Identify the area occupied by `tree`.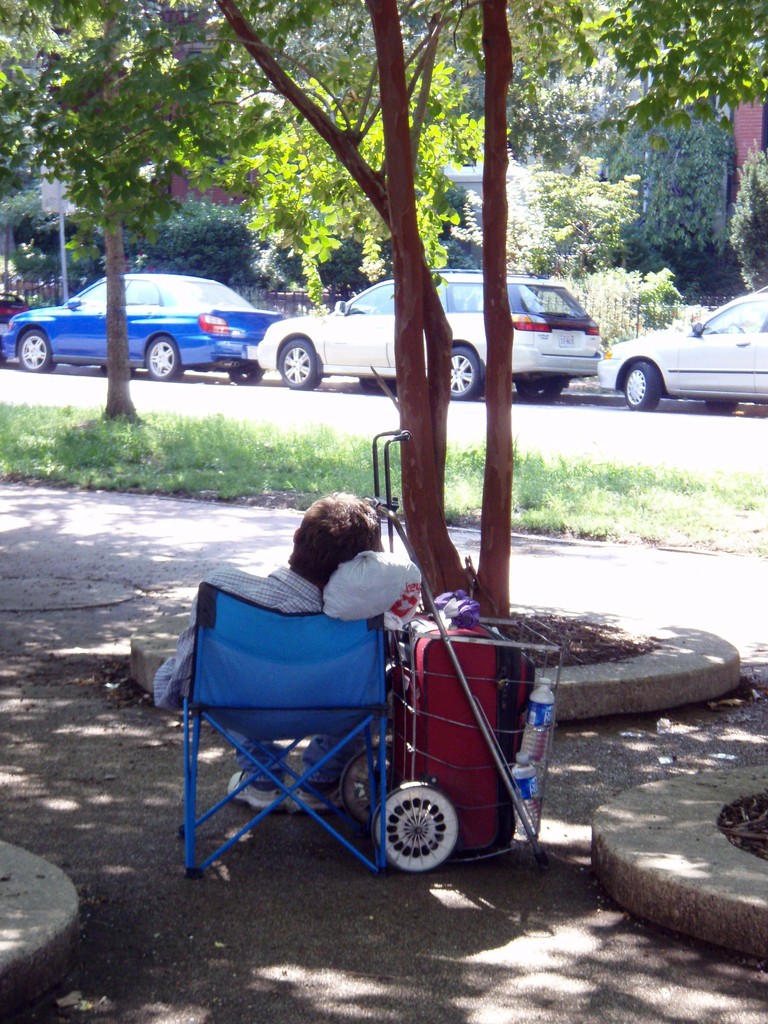
Area: region(500, 59, 636, 189).
